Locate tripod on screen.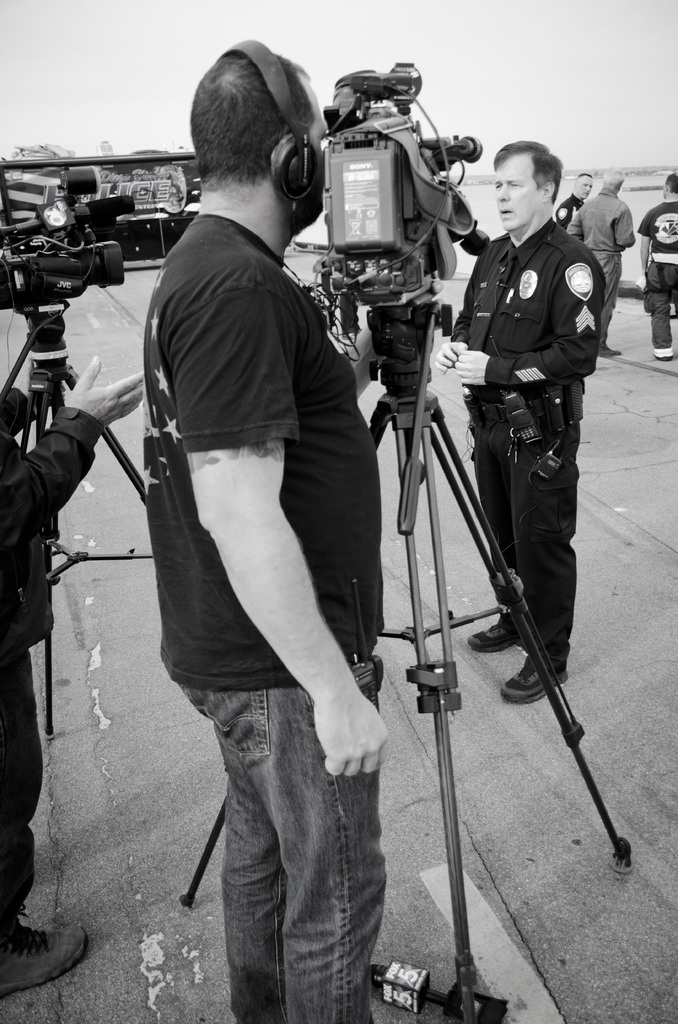
On screen at 179 253 636 1023.
